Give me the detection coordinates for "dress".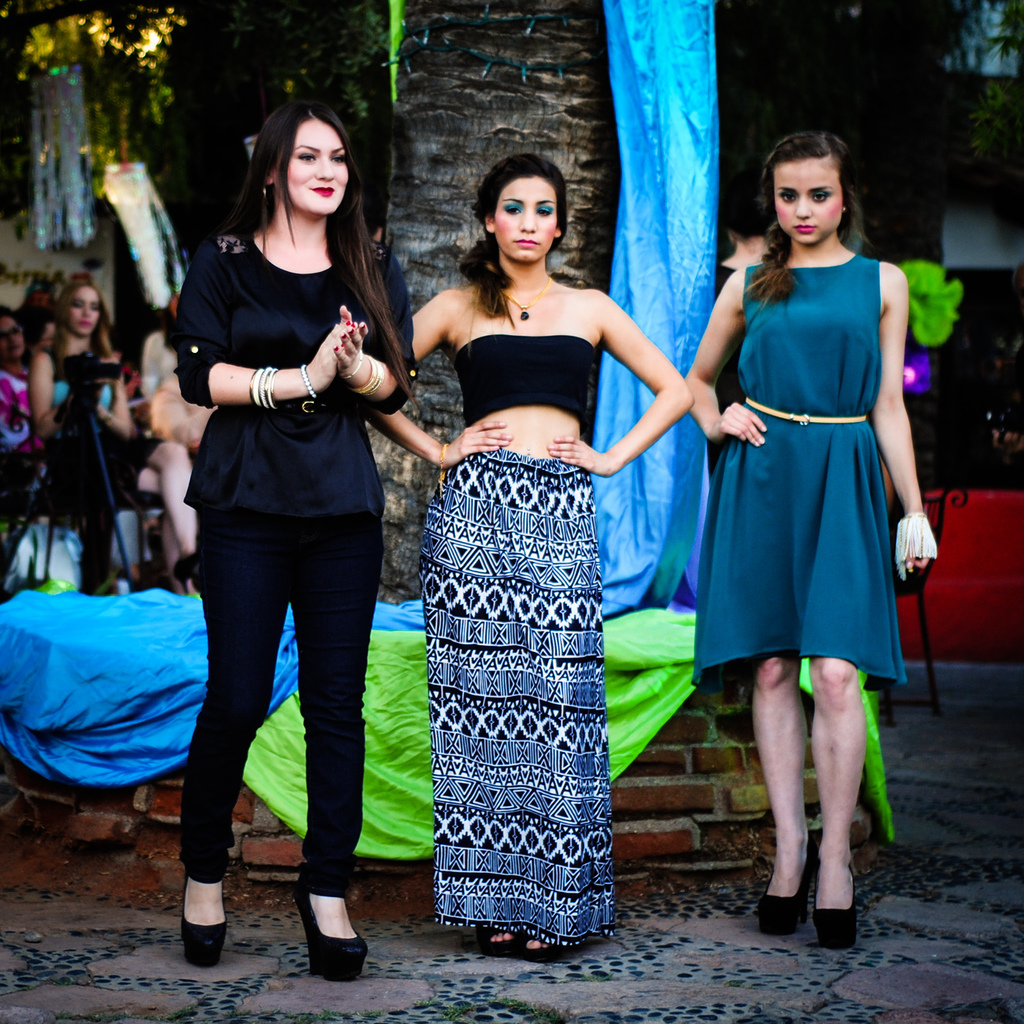
(42,366,157,490).
